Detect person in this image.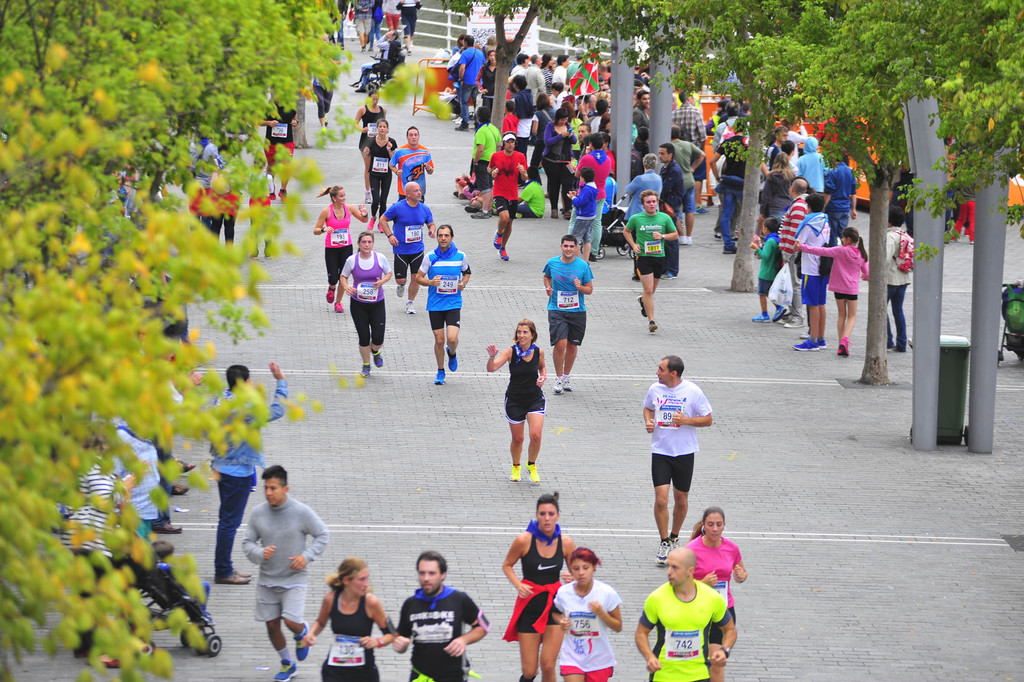
Detection: (390,122,437,208).
